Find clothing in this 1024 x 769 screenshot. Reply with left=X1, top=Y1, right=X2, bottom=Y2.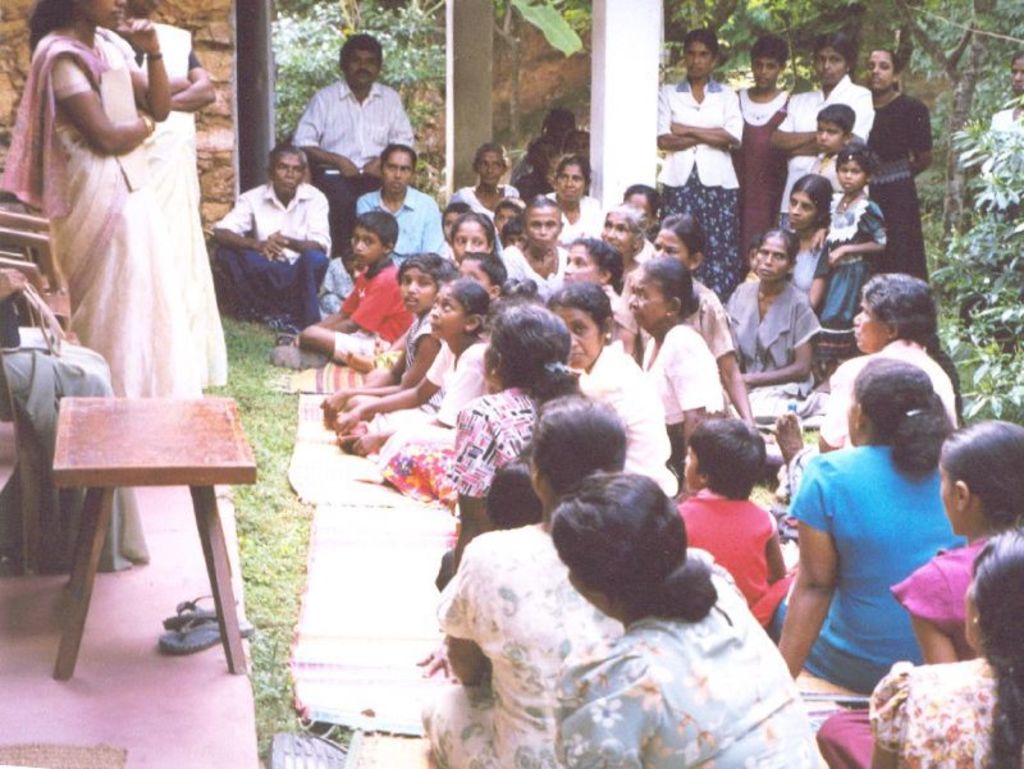
left=856, top=95, right=928, bottom=278.
